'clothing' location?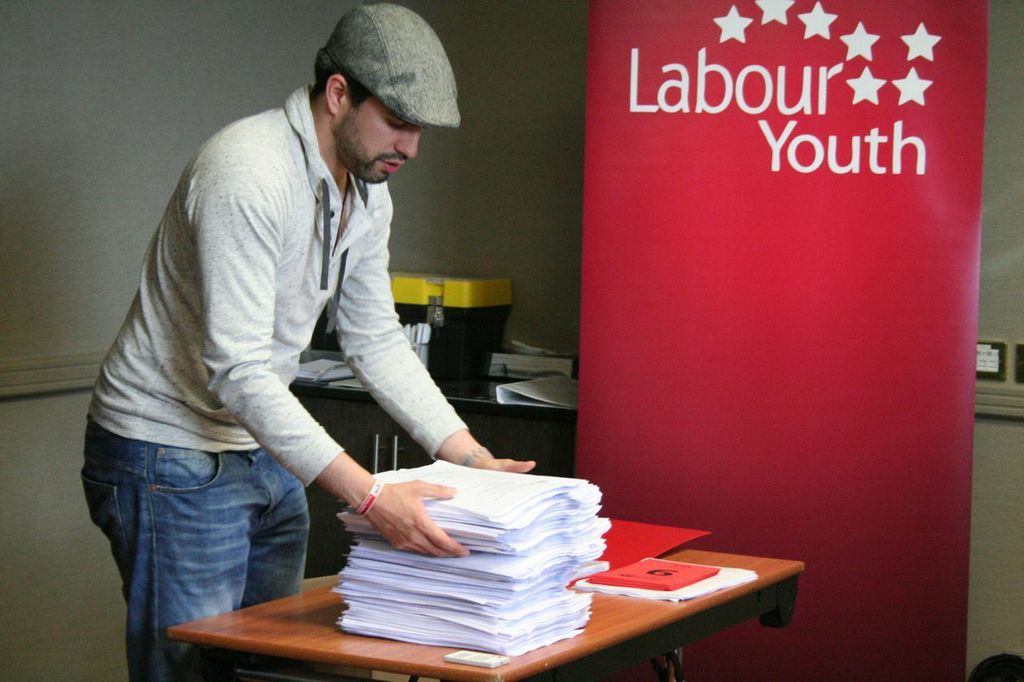
(120, 60, 576, 637)
